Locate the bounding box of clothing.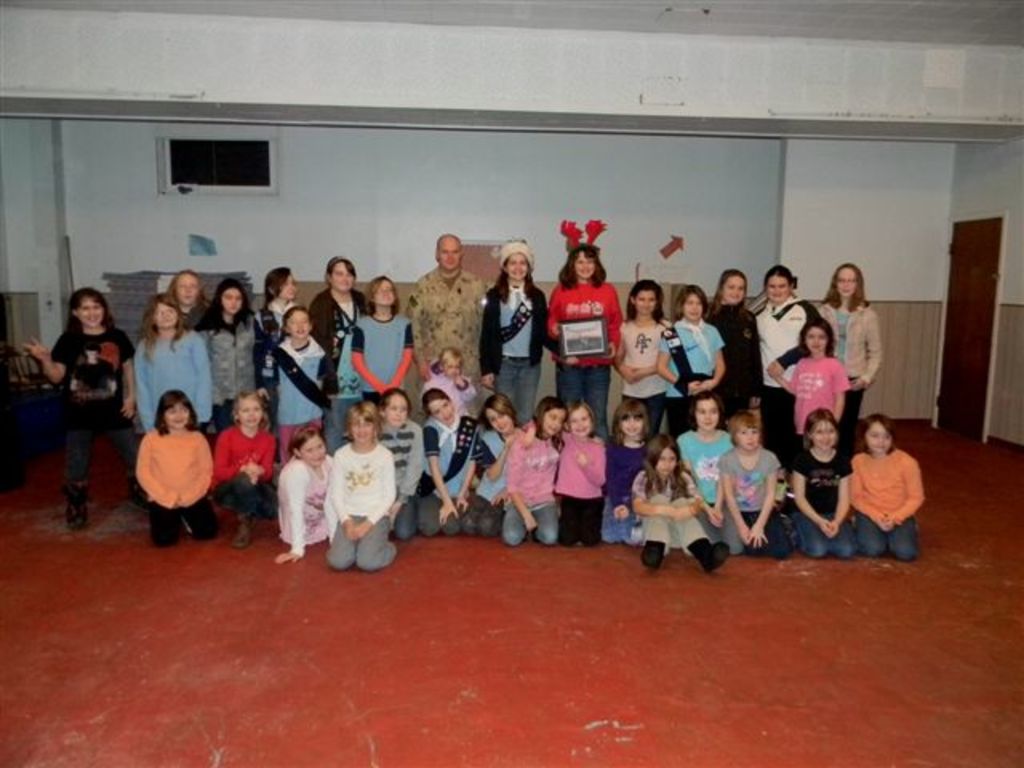
Bounding box: locate(482, 270, 538, 395).
